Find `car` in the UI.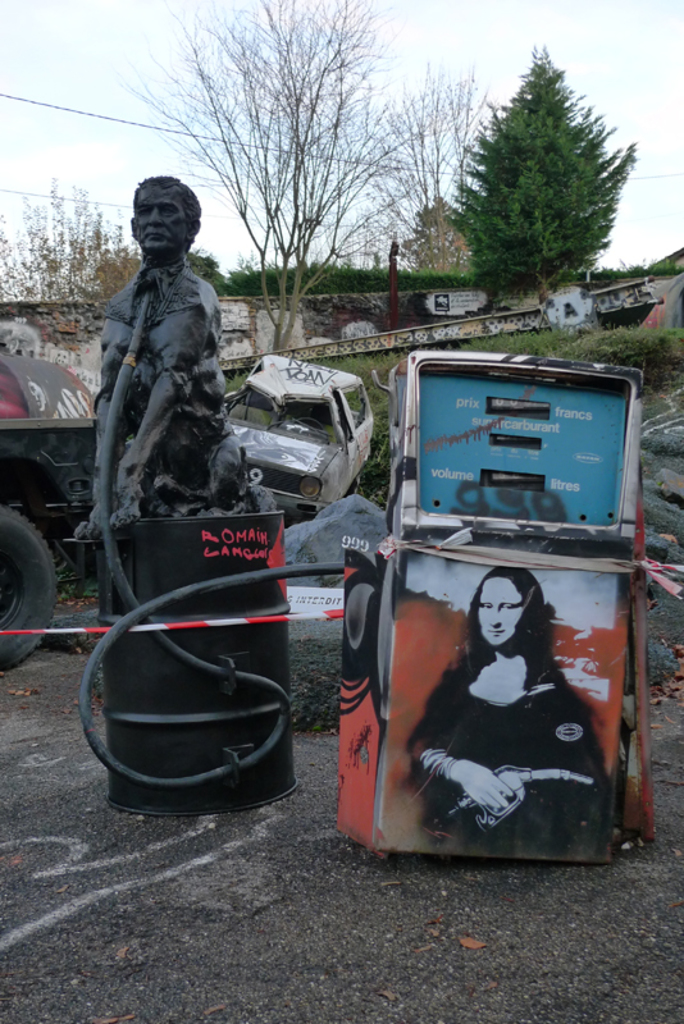
UI element at [left=223, top=352, right=375, bottom=511].
